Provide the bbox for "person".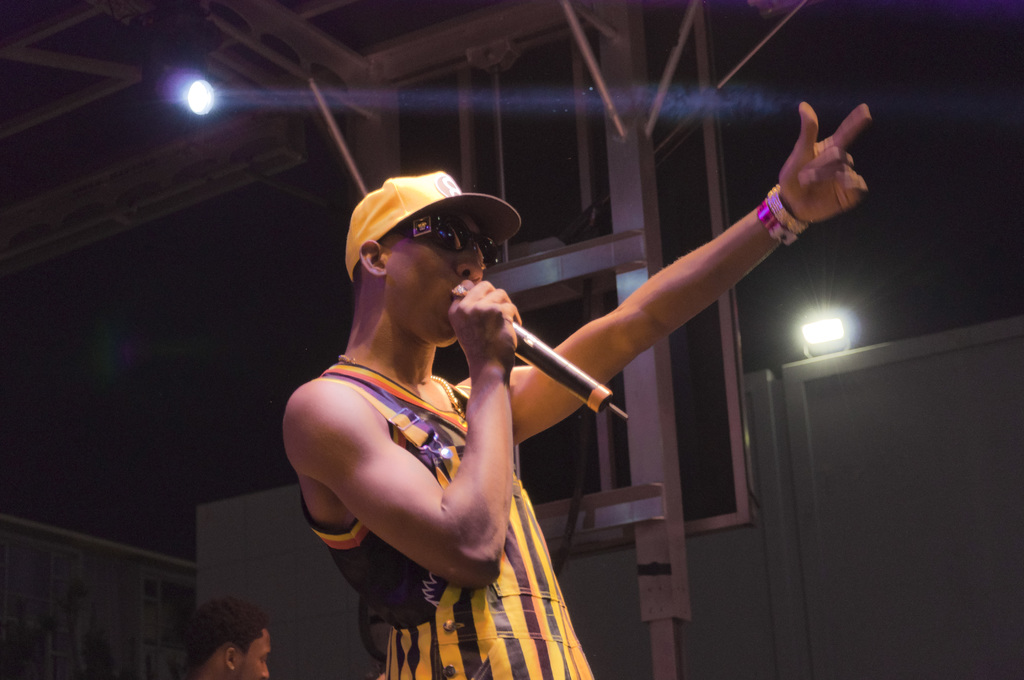
l=167, t=600, r=285, b=679.
